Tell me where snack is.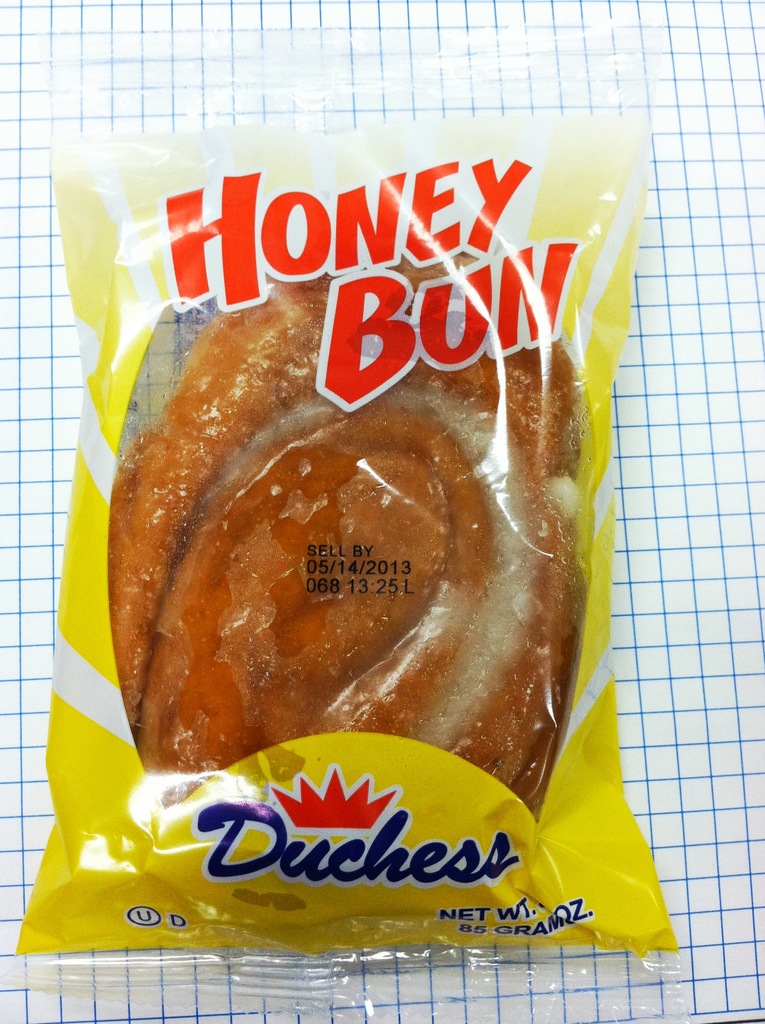
snack is at Rect(106, 254, 588, 809).
